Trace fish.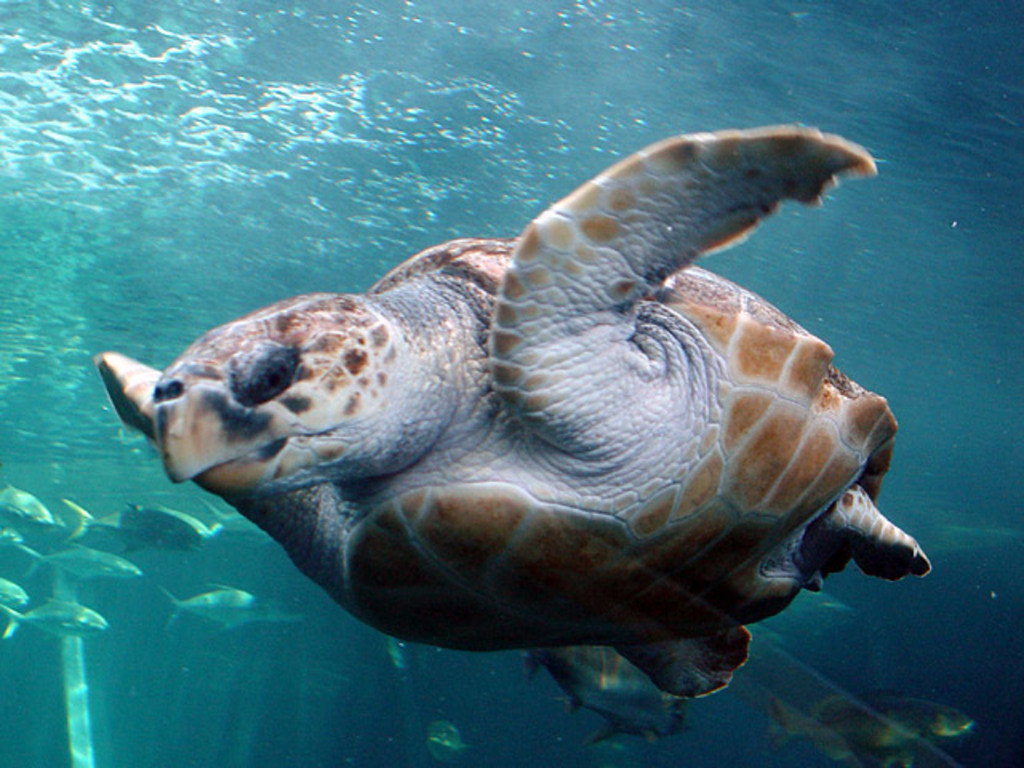
Traced to (18,541,138,581).
